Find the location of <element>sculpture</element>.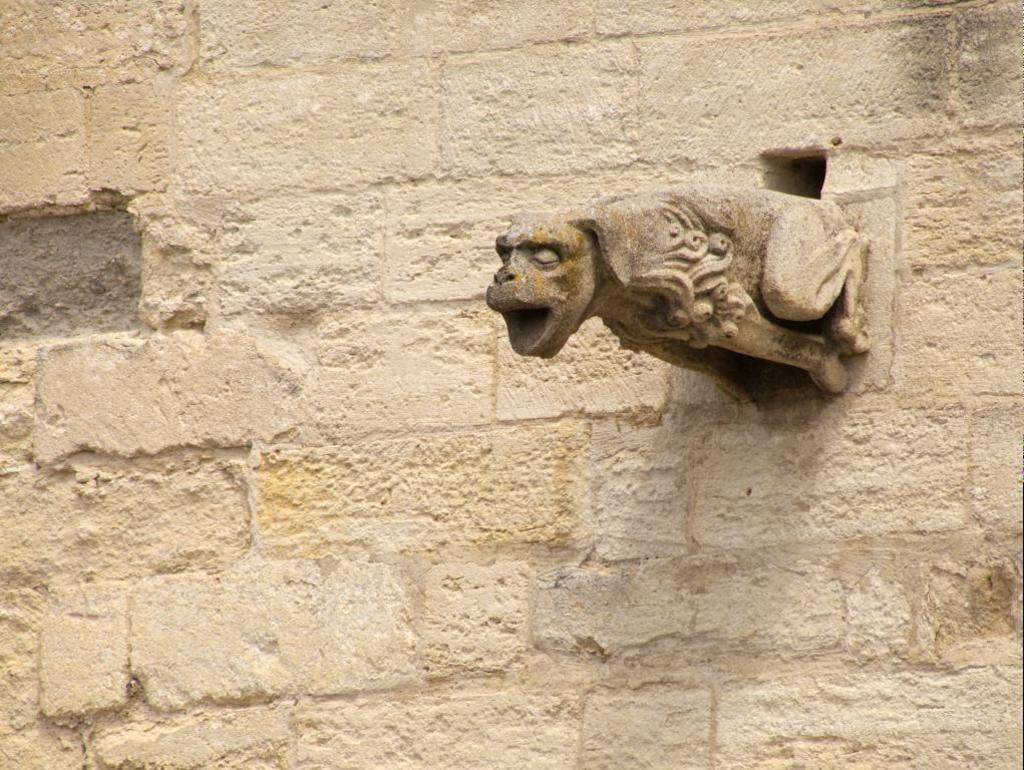
Location: (494, 165, 906, 416).
